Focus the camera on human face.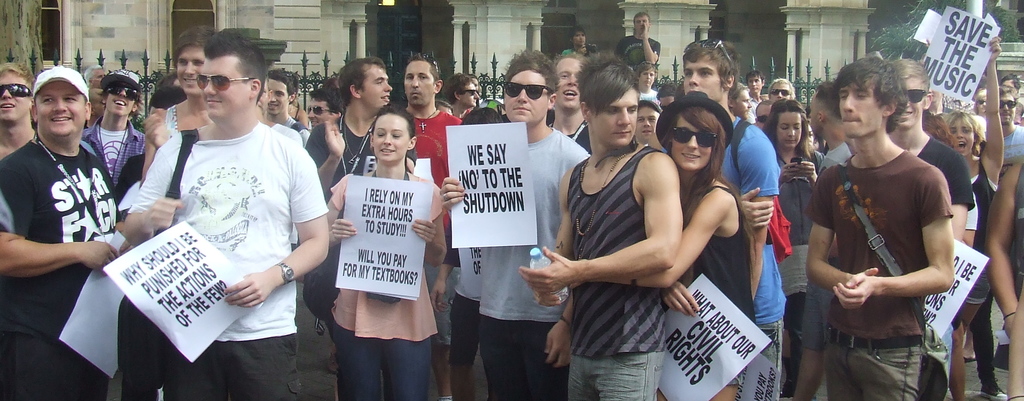
Focus region: [left=40, top=77, right=87, bottom=139].
